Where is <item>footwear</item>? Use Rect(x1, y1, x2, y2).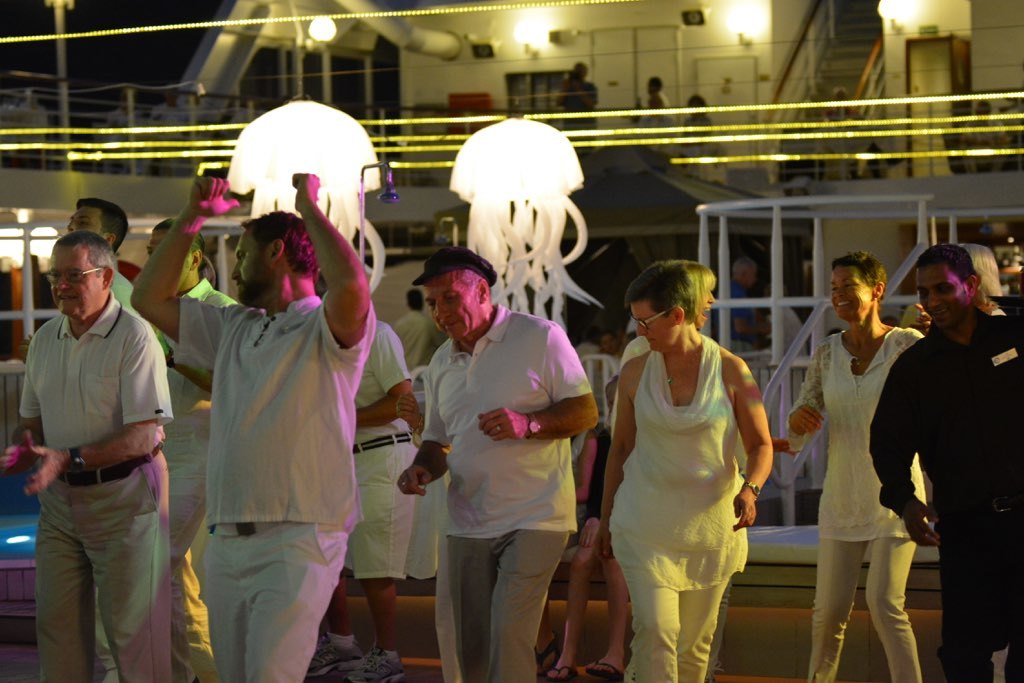
Rect(582, 661, 627, 682).
